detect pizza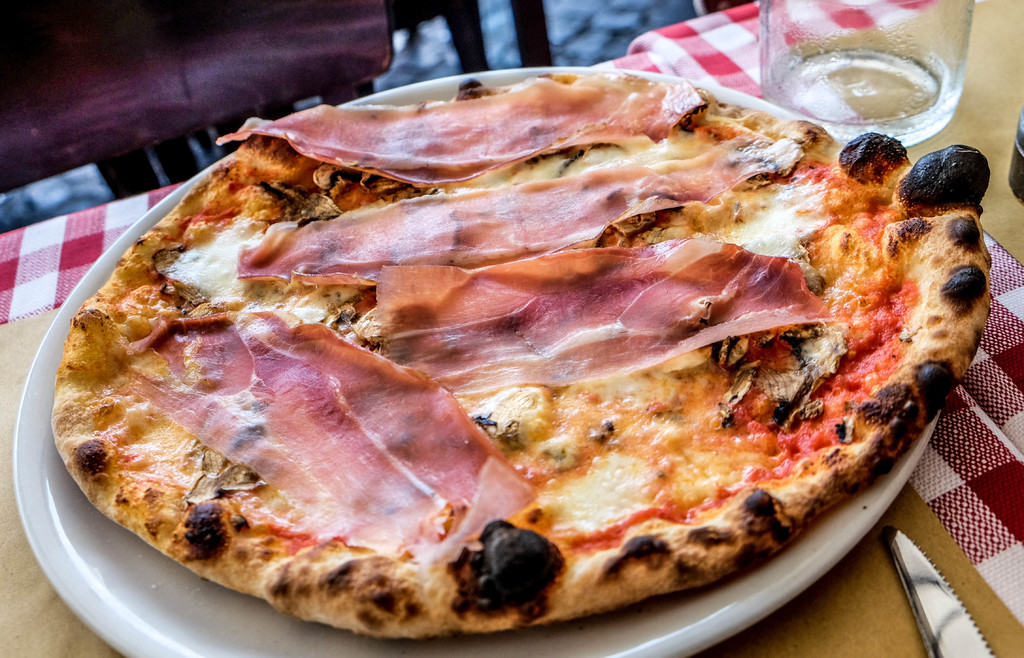
locate(47, 70, 993, 637)
